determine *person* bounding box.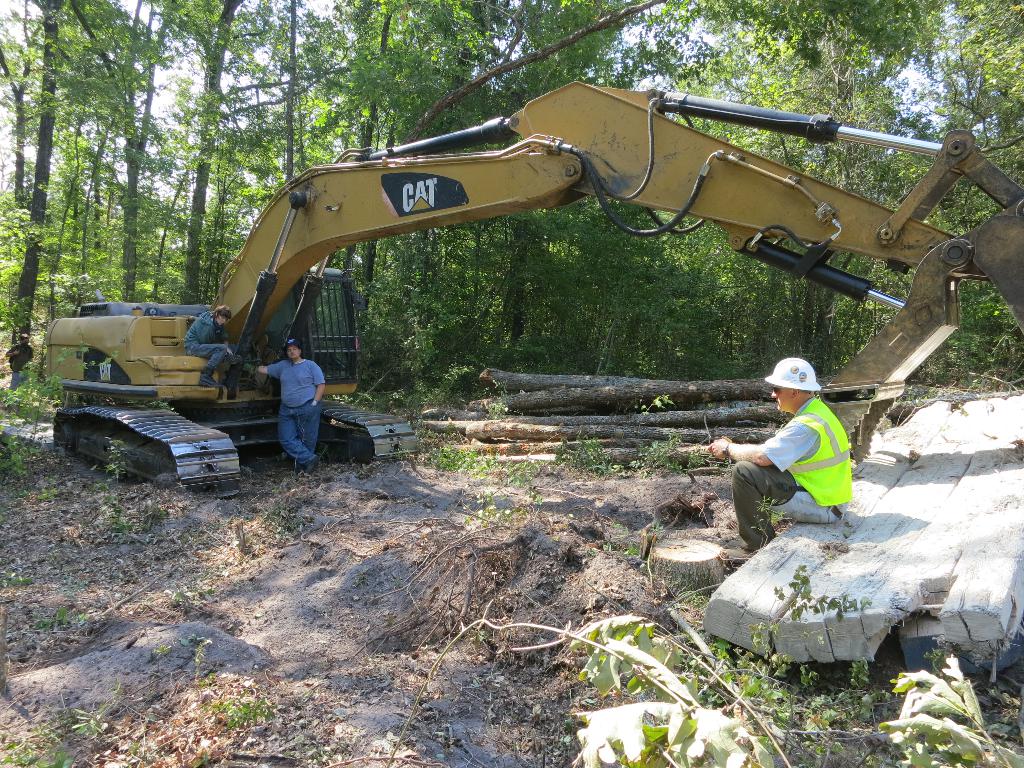
Determined: [x1=735, y1=348, x2=861, y2=540].
